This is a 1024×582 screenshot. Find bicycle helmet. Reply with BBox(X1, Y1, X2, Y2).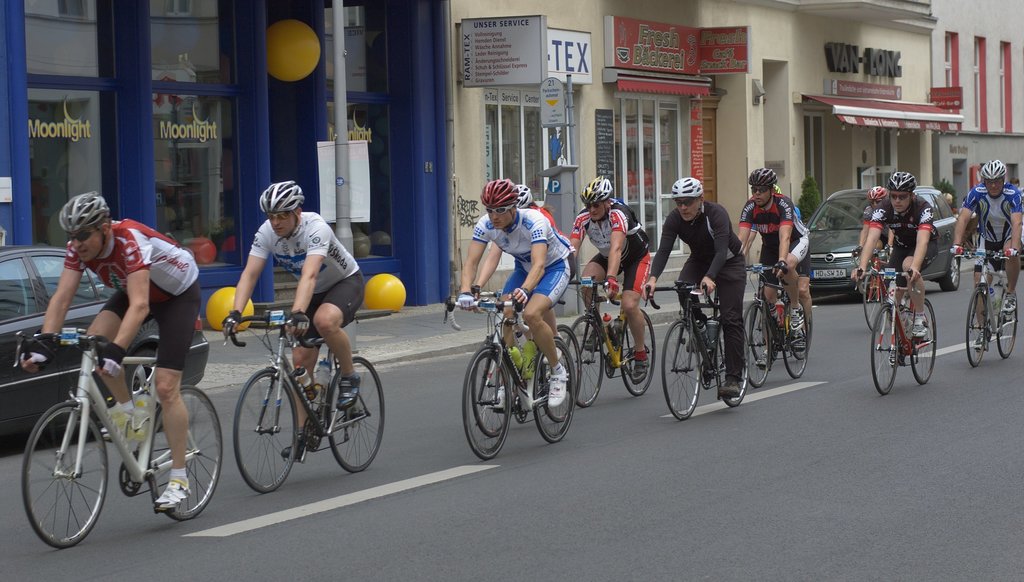
BBox(259, 181, 311, 216).
